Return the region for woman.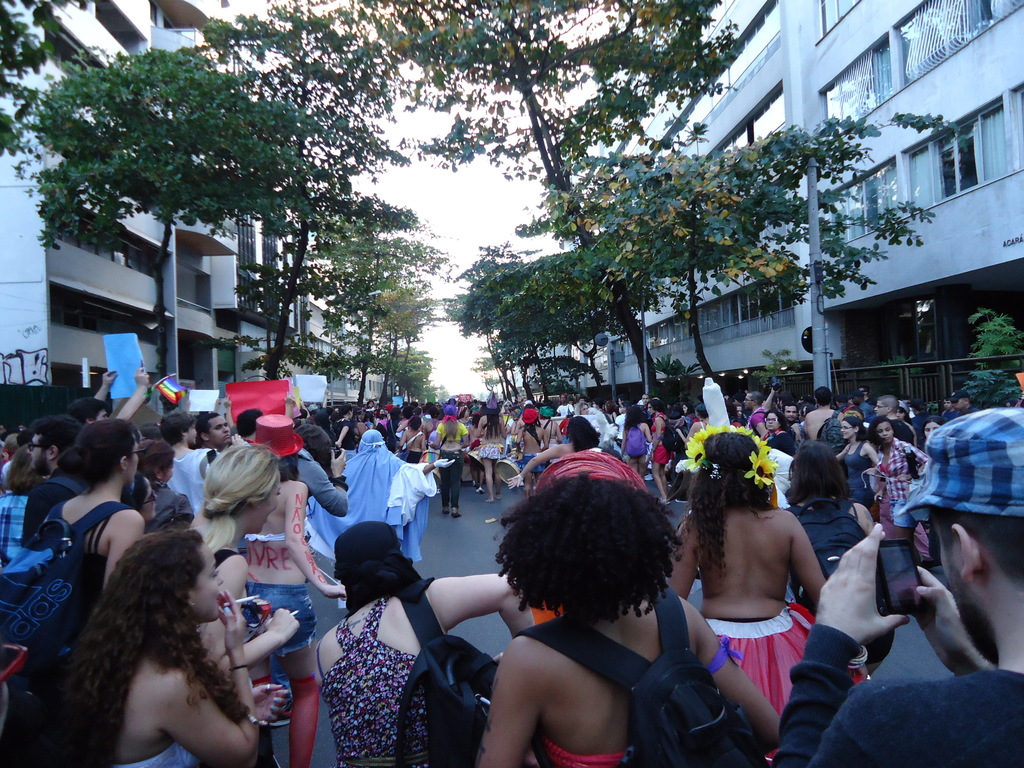
l=518, t=408, r=607, b=508.
